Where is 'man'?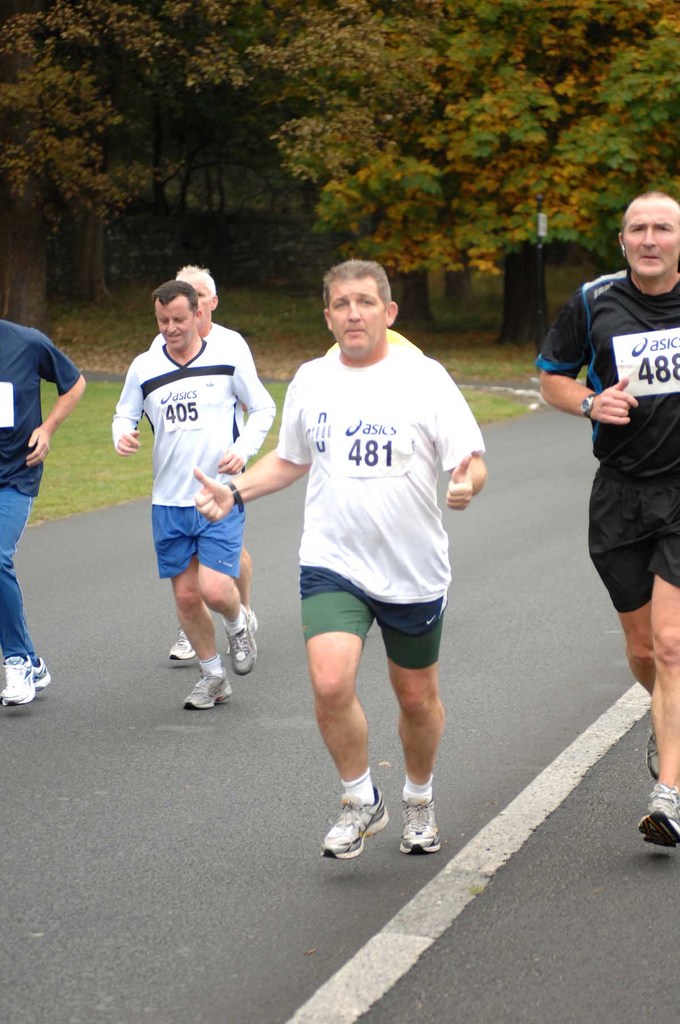
box=[537, 153, 678, 750].
